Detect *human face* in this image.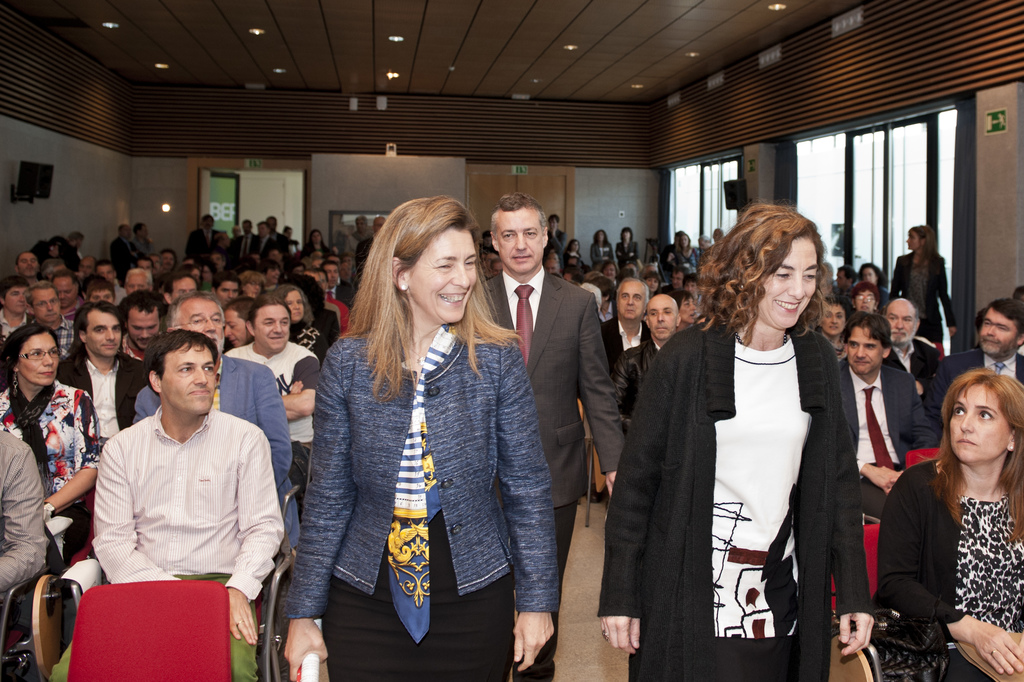
Detection: select_region(678, 296, 694, 324).
